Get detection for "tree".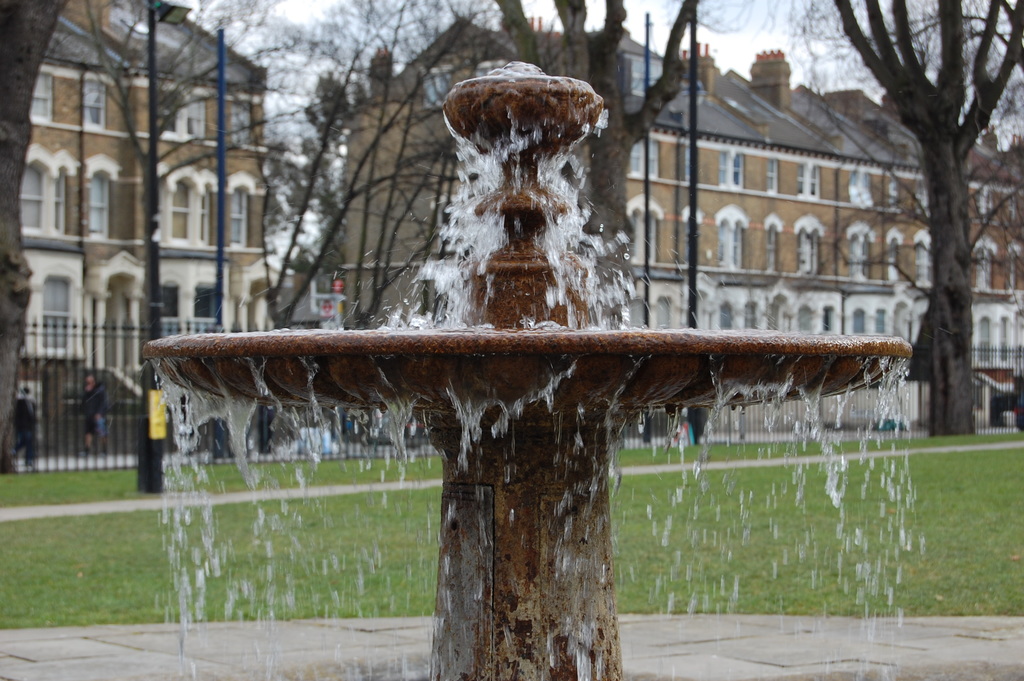
Detection: region(762, 0, 1023, 434).
